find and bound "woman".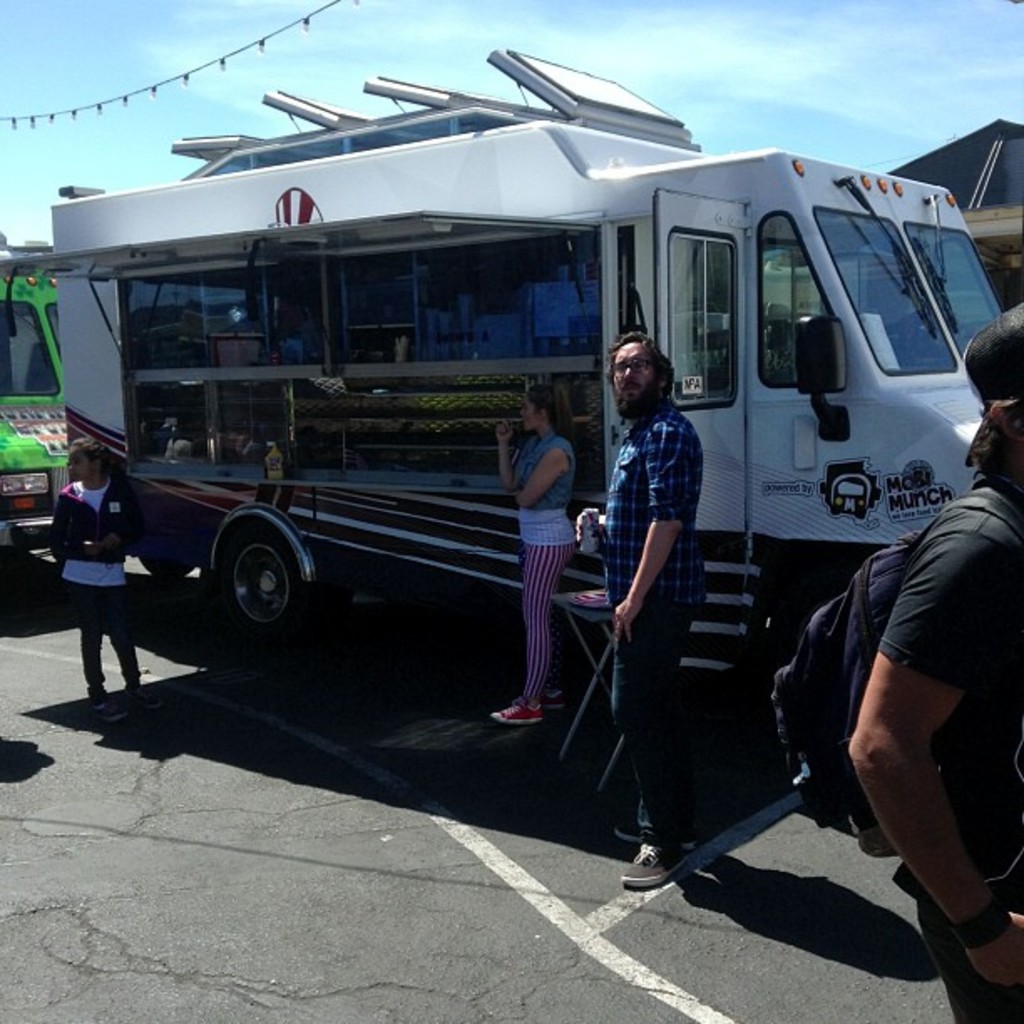
Bound: (left=490, top=380, right=577, bottom=728).
